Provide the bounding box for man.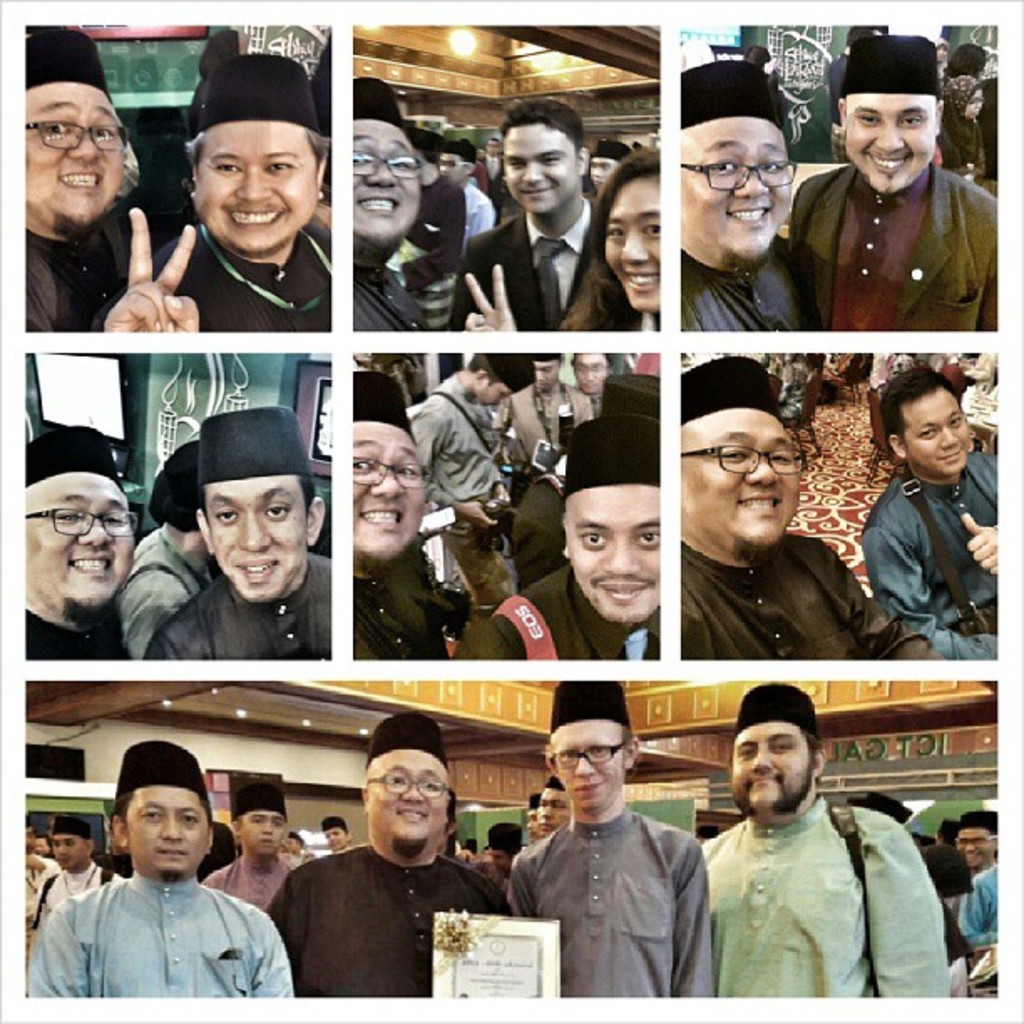
rect(25, 815, 124, 927).
